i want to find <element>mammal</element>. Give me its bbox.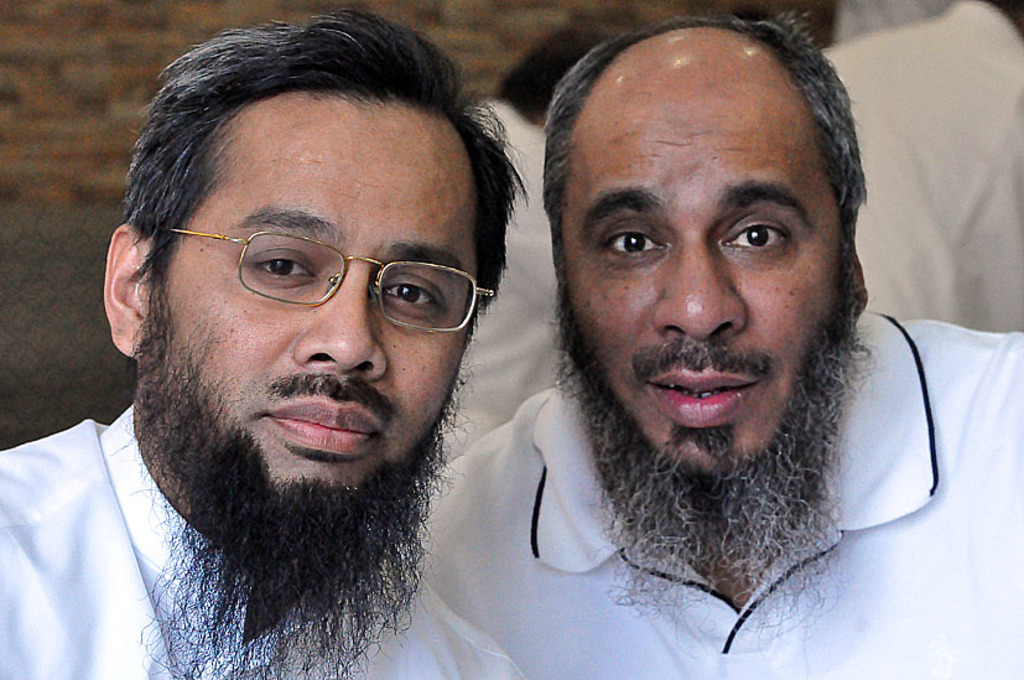
box(406, 4, 1023, 679).
